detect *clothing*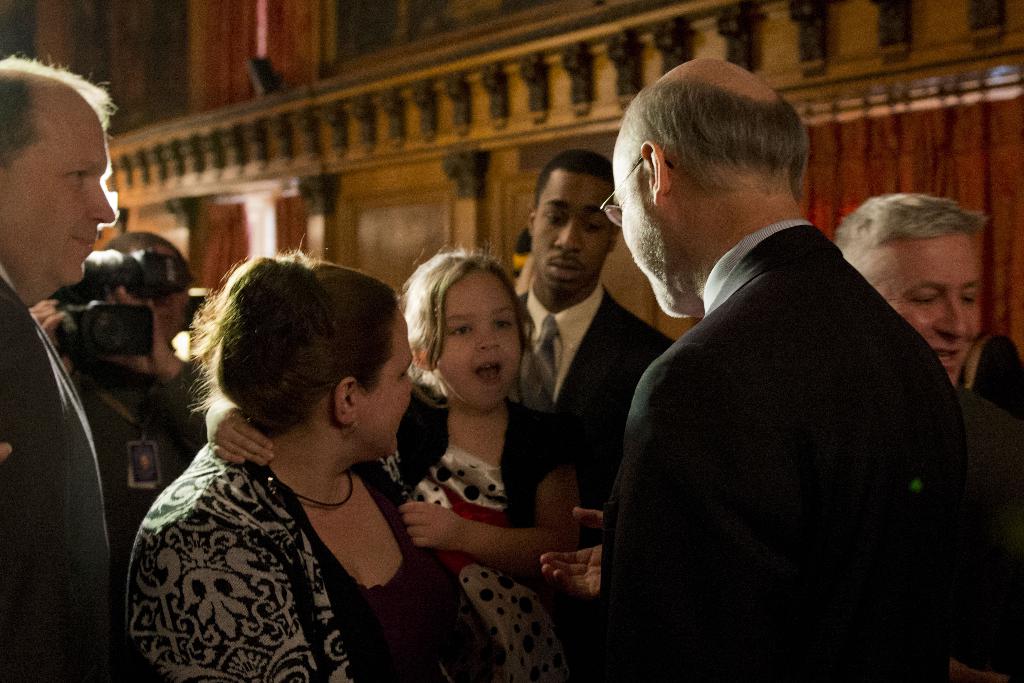
bbox(121, 439, 495, 682)
